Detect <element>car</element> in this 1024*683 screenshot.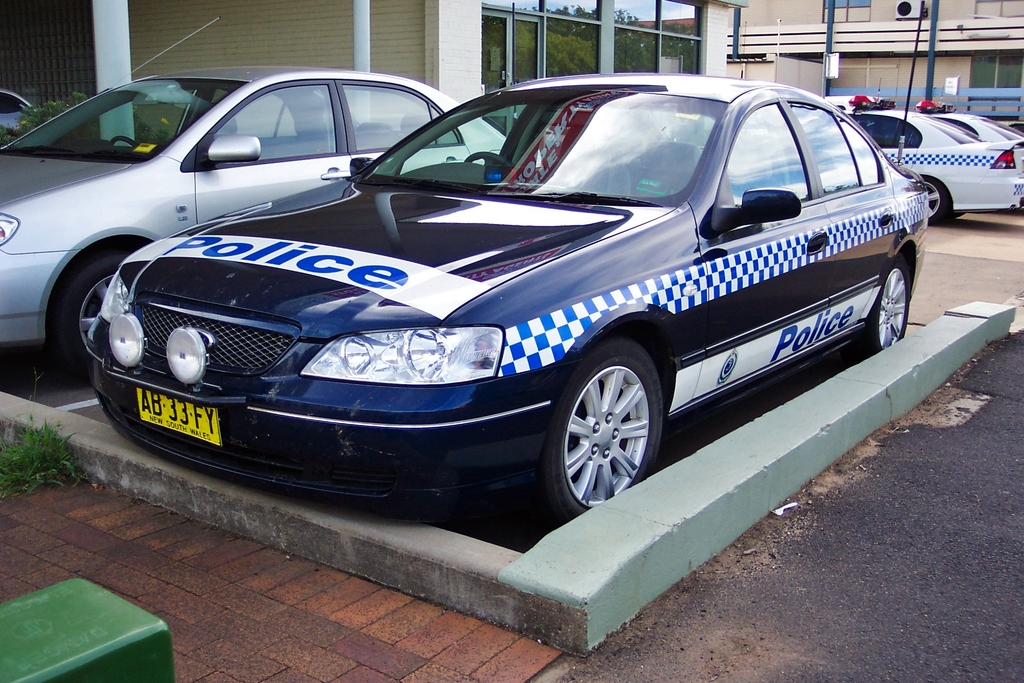
Detection: bbox=(0, 62, 502, 373).
